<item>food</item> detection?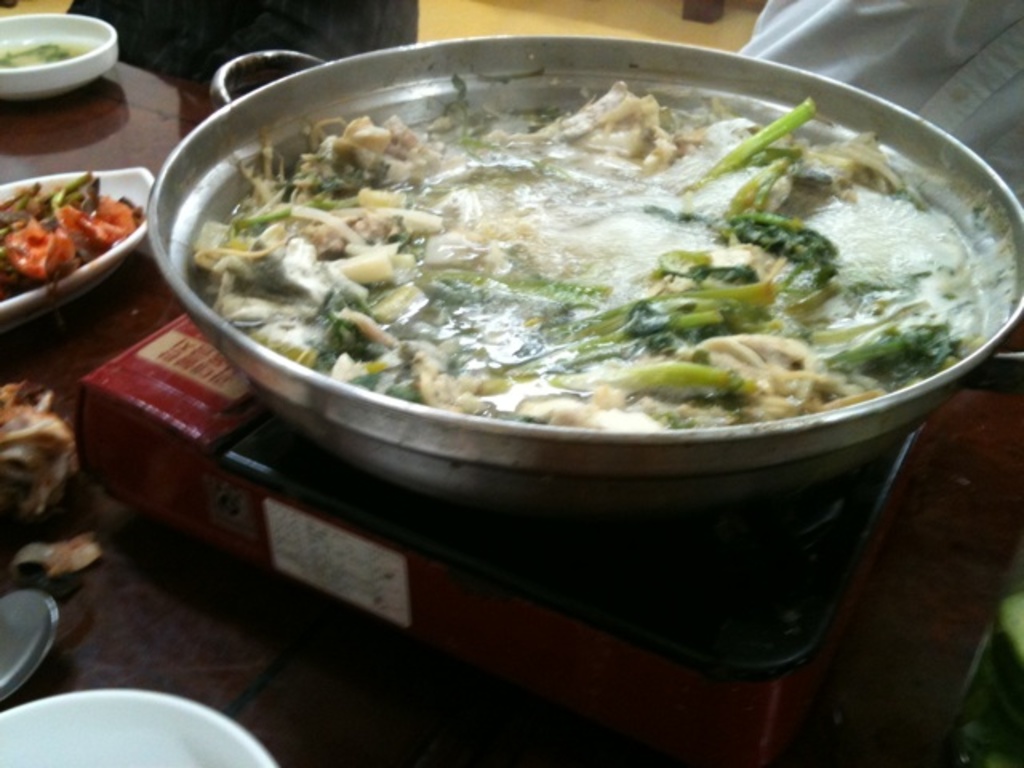
pyautogui.locateOnScreen(0, 173, 144, 299)
